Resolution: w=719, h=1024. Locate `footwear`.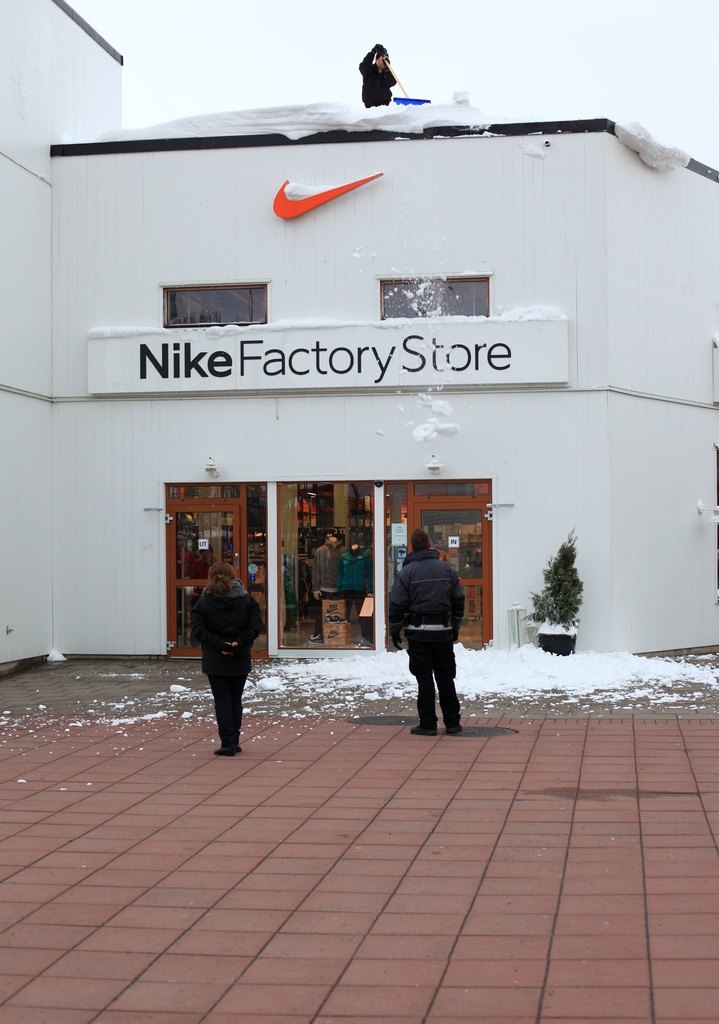
region(233, 745, 242, 754).
